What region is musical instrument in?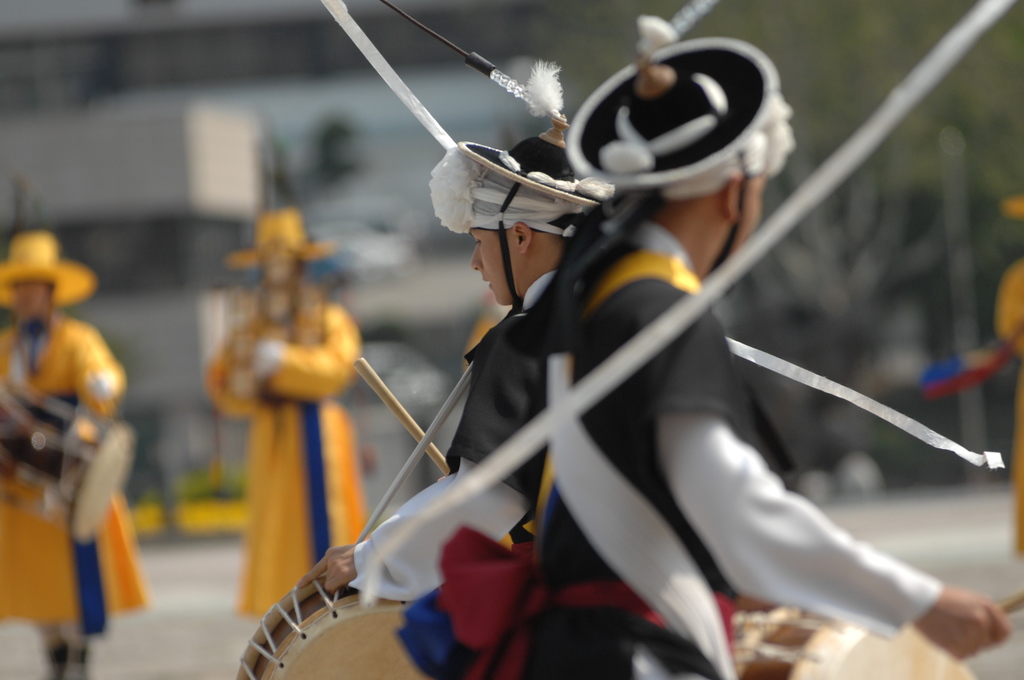
l=237, t=573, r=447, b=679.
